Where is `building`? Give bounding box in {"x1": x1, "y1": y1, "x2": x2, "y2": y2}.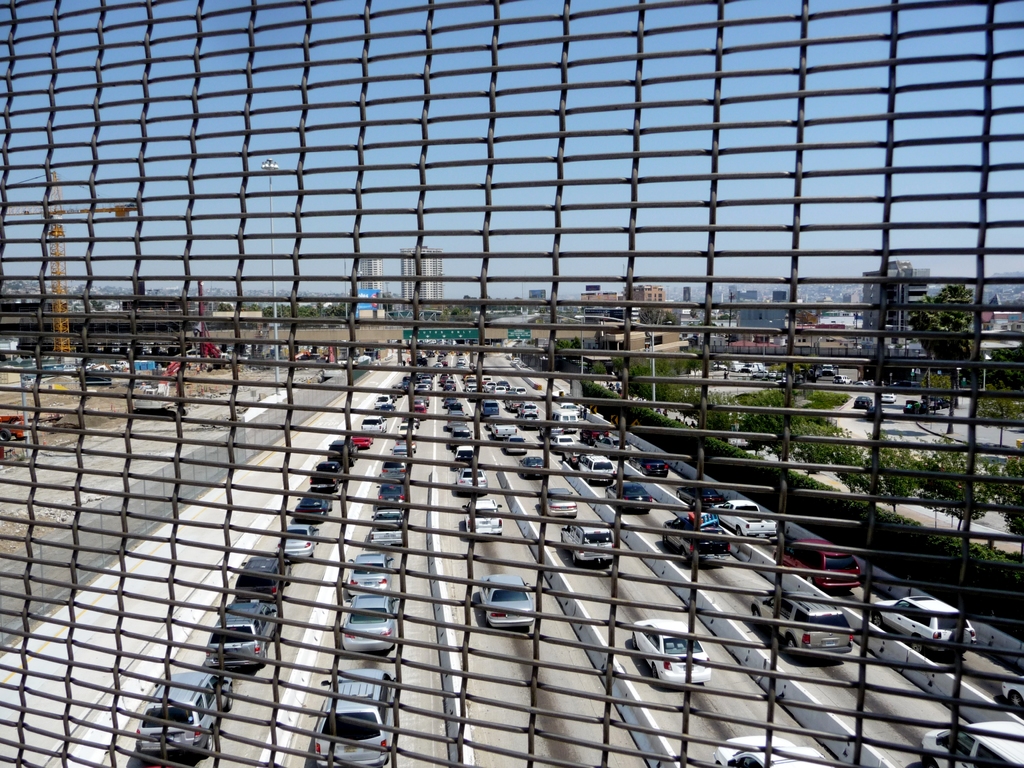
{"x1": 627, "y1": 285, "x2": 668, "y2": 316}.
